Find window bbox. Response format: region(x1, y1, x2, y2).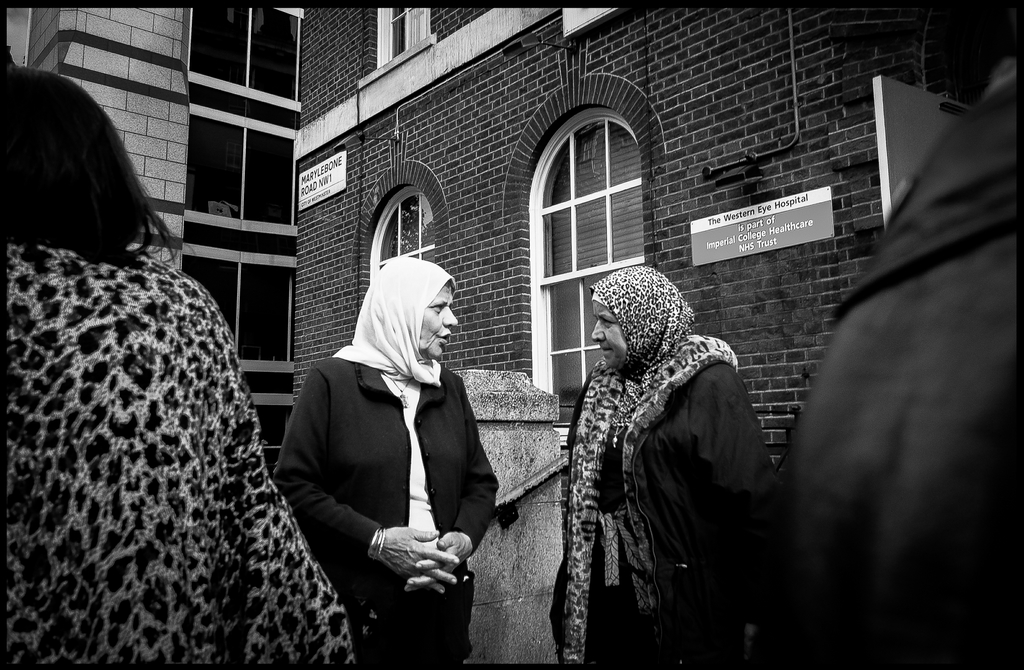
region(180, 0, 304, 101).
